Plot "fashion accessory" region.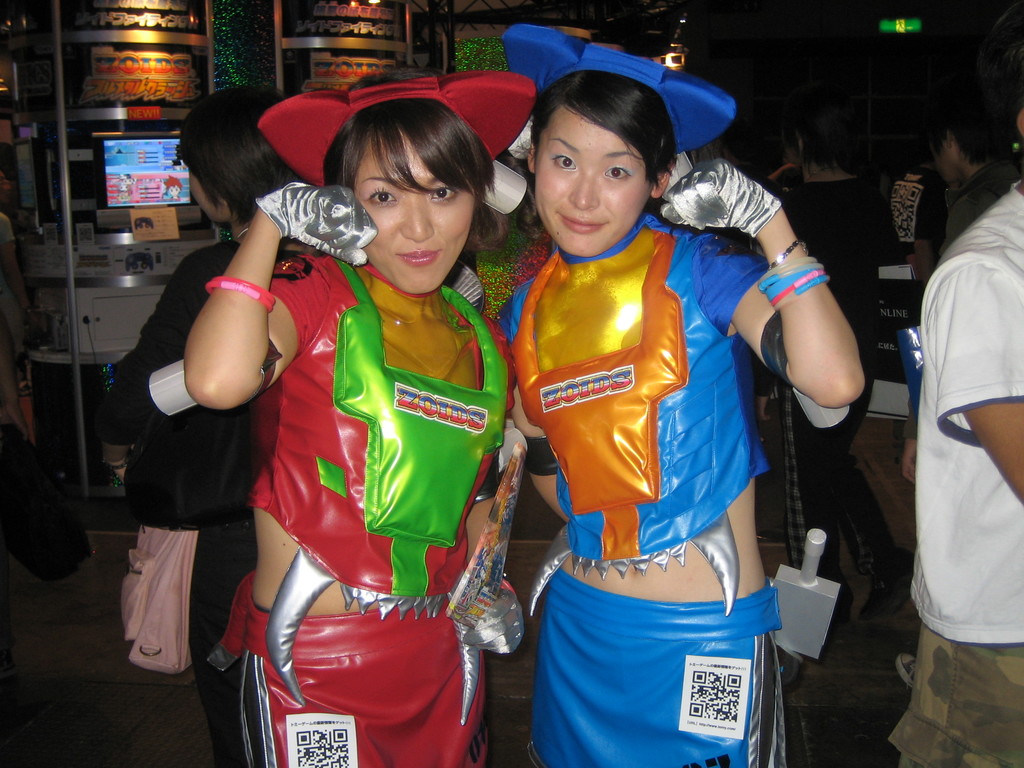
Plotted at left=204, top=271, right=278, bottom=314.
